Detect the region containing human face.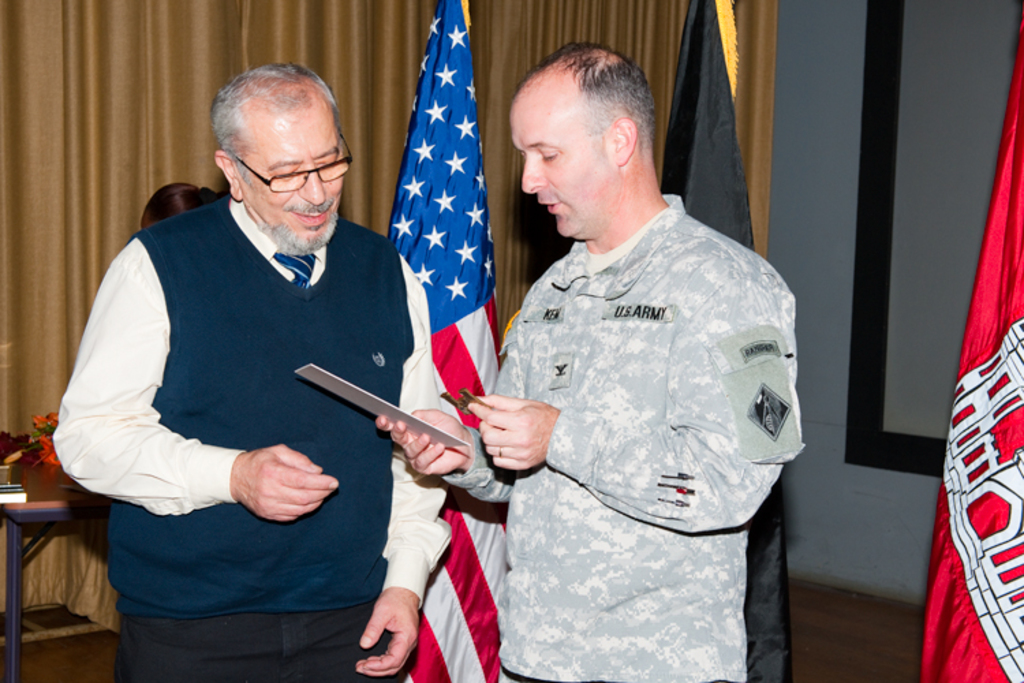
region(520, 82, 618, 242).
